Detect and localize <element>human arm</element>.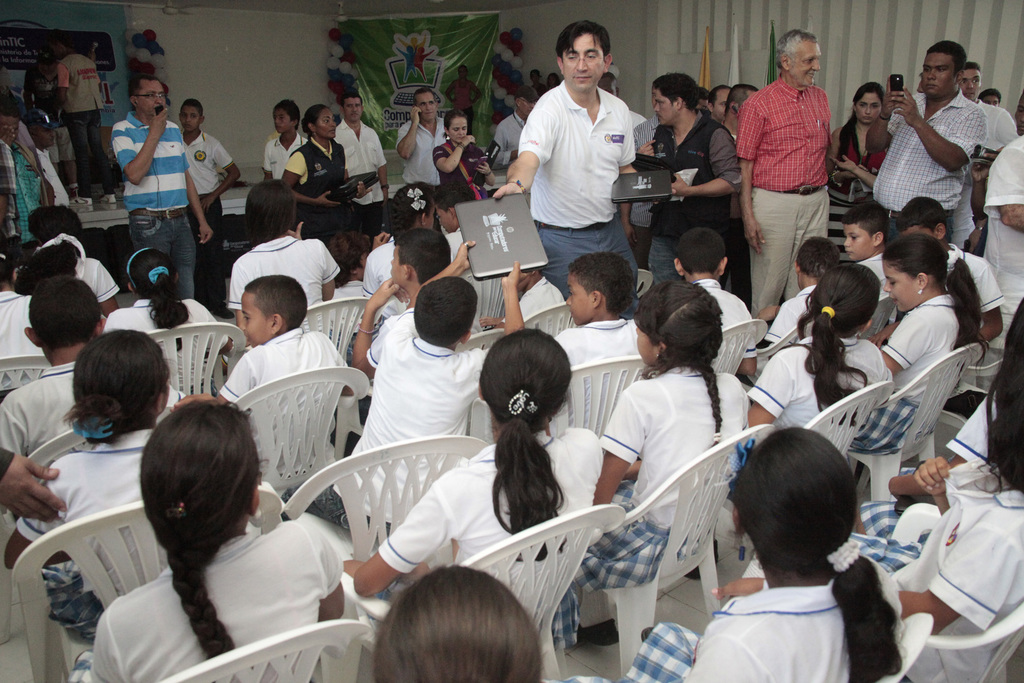
Localized at {"x1": 887, "y1": 393, "x2": 999, "y2": 495}.
